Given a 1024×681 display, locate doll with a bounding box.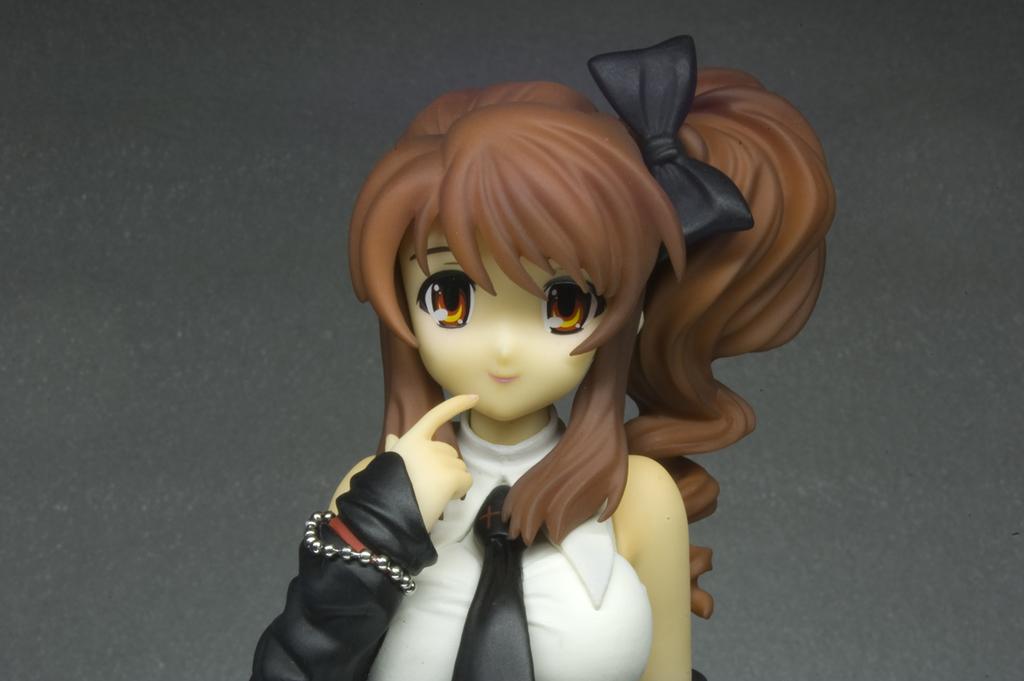
Located: 247,29,836,680.
